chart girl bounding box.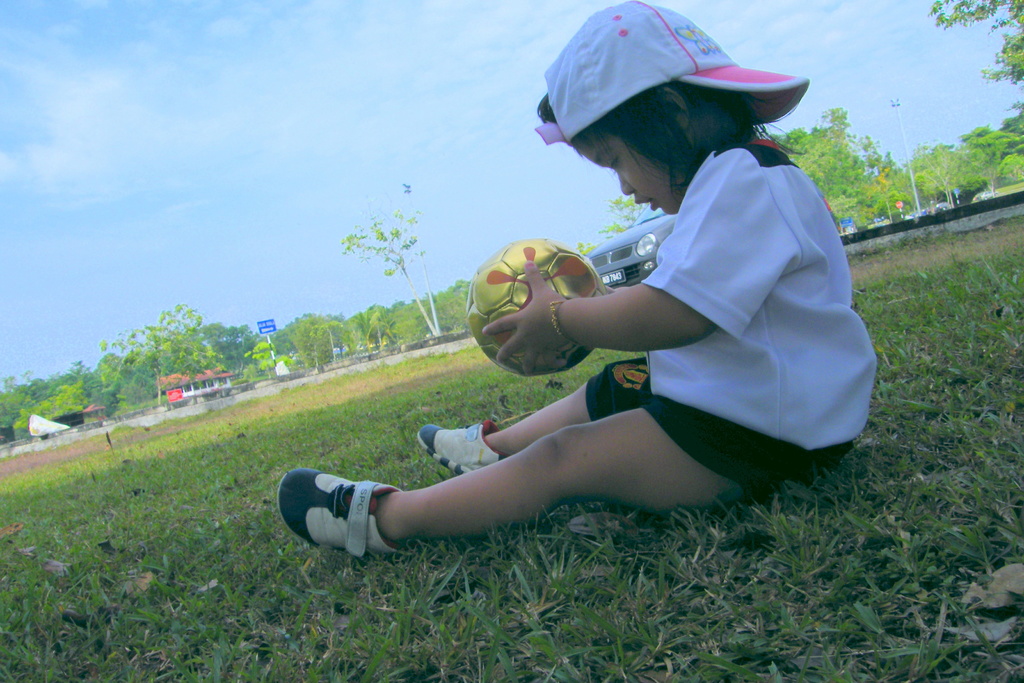
Charted: 275 0 877 556.
